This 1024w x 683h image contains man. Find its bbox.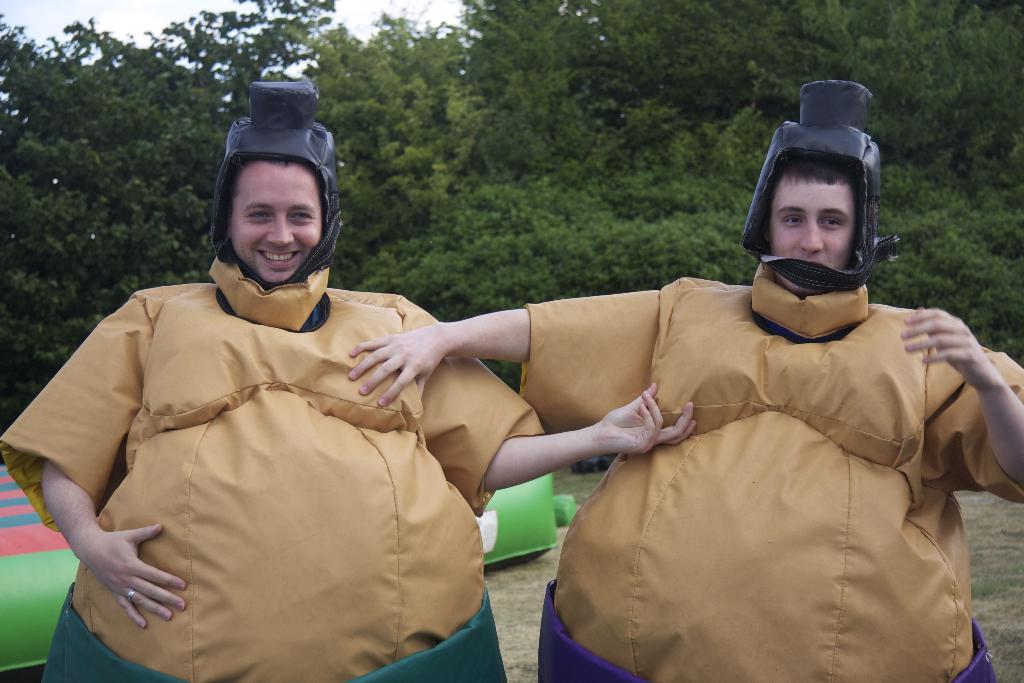
[left=0, top=81, right=703, bottom=682].
